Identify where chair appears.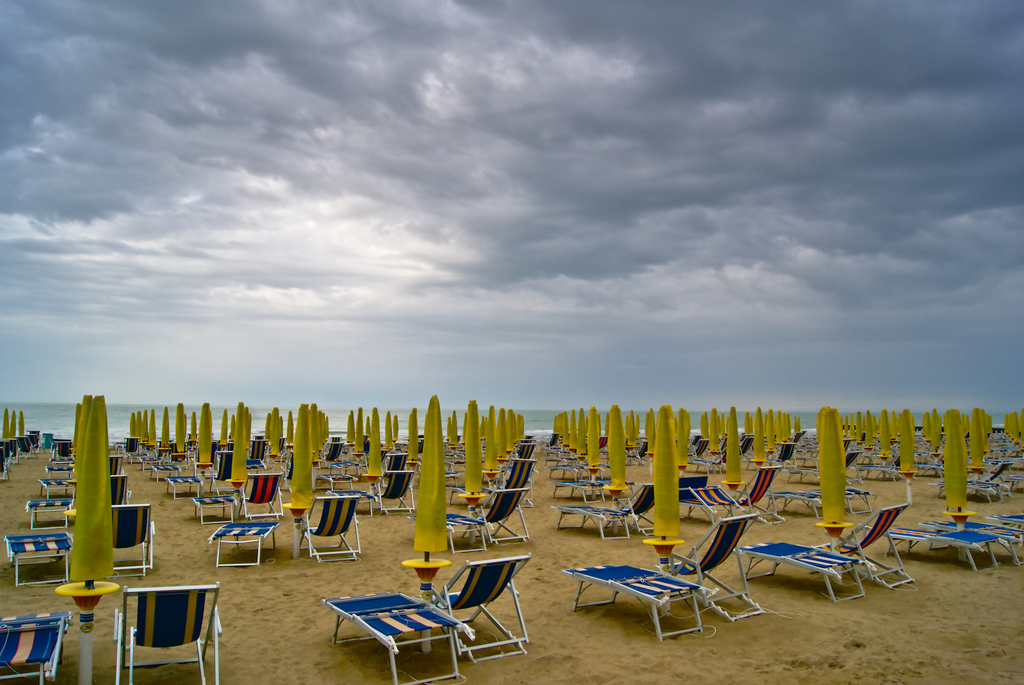
Appears at [111,583,224,684].
